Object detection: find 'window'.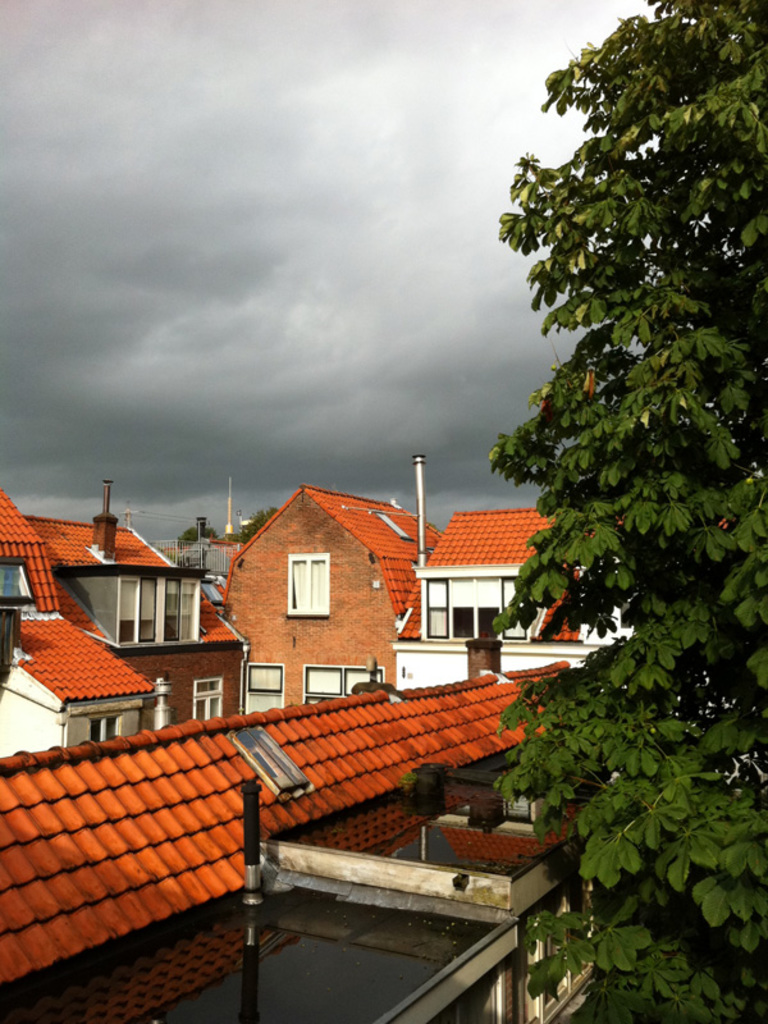
[419,576,529,639].
